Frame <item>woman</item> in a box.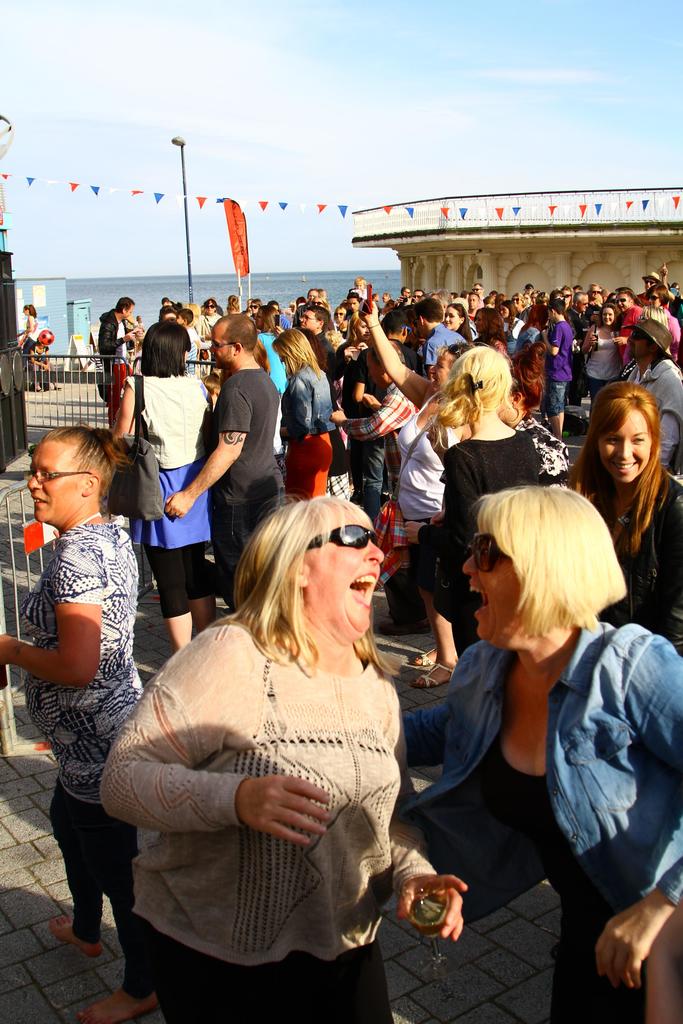
[left=0, top=426, right=161, bottom=1022].
